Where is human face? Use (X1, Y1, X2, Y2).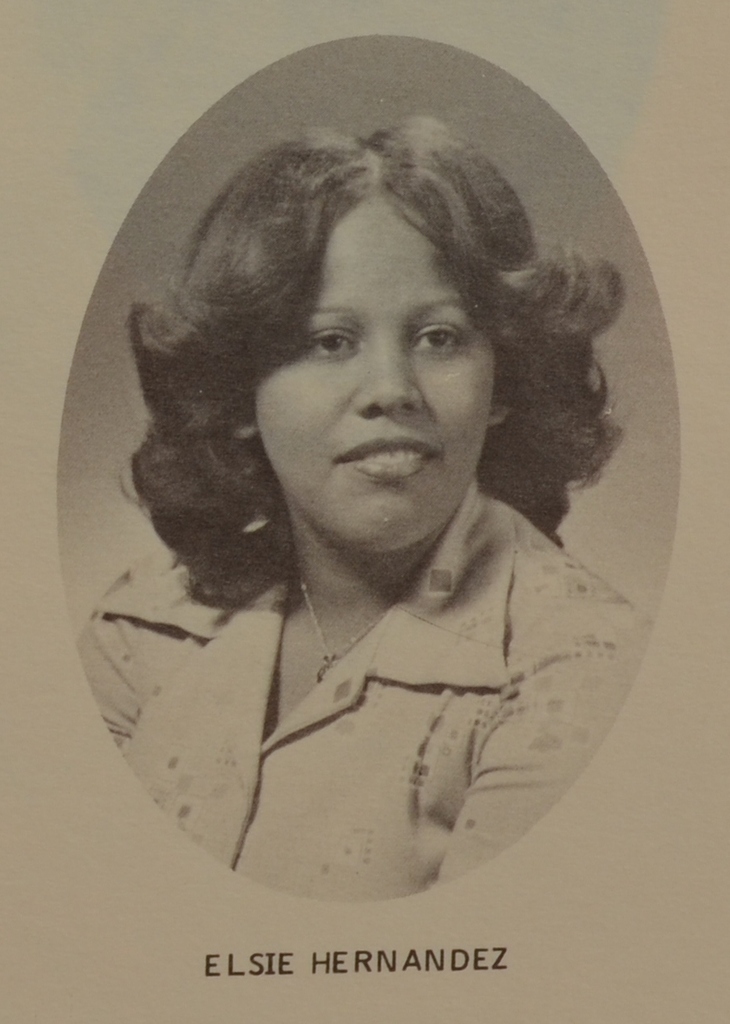
(255, 188, 498, 553).
